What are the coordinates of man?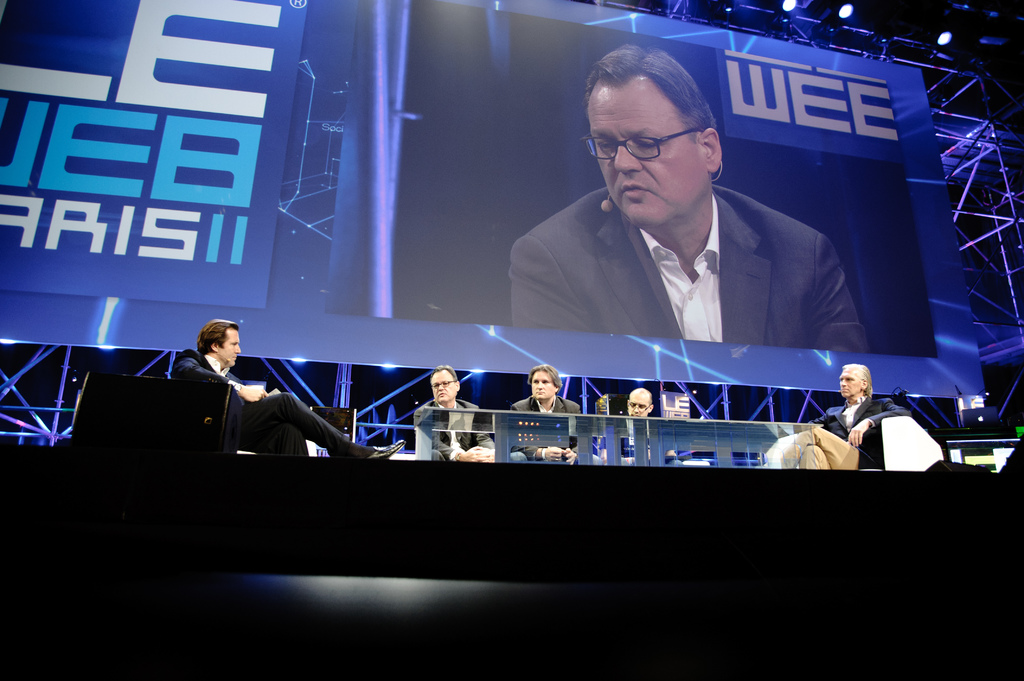
[x1=410, y1=365, x2=497, y2=463].
